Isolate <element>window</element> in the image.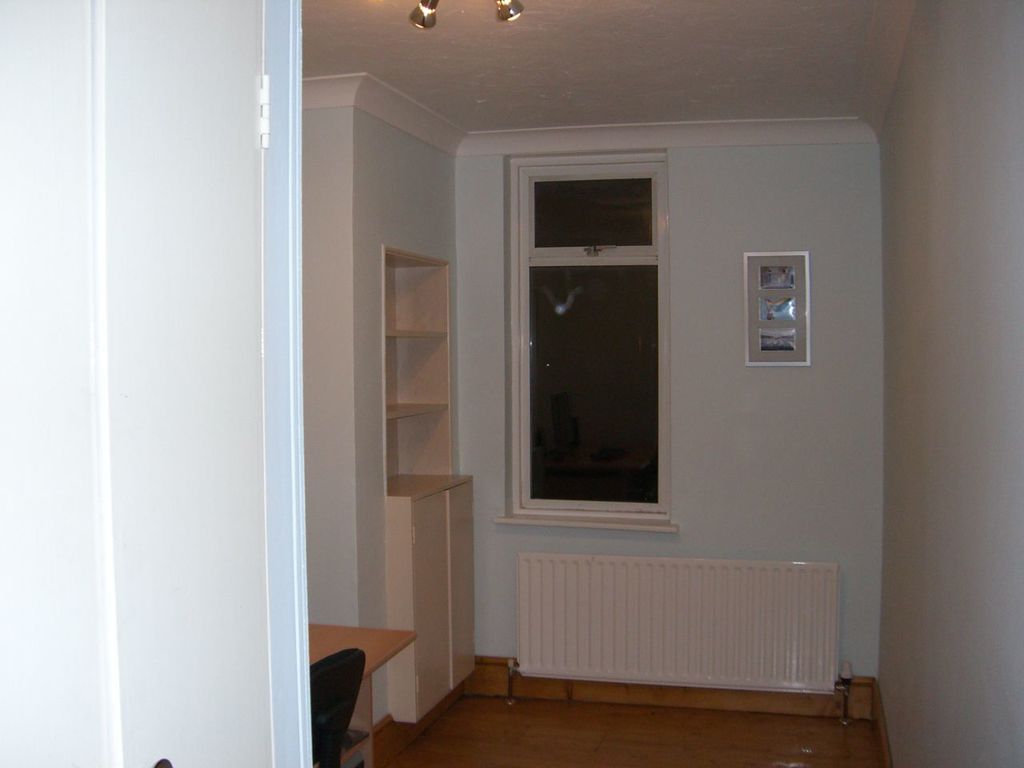
Isolated region: x1=510, y1=152, x2=676, y2=530.
